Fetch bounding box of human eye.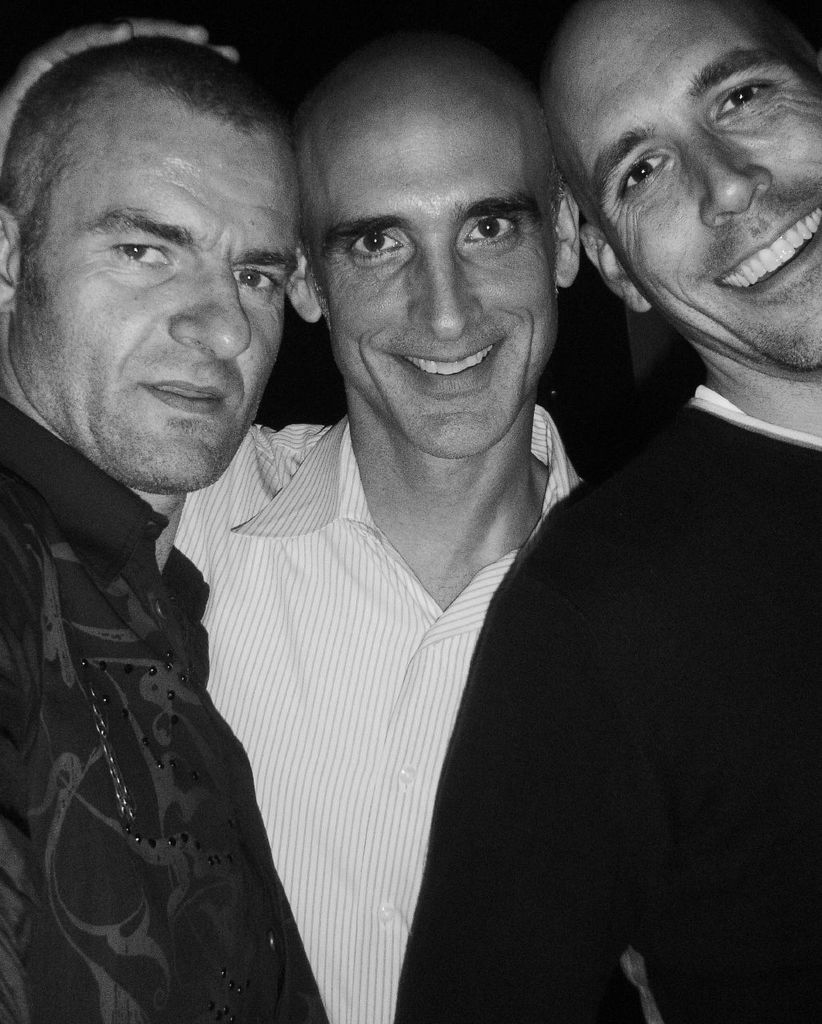
Bbox: Rect(611, 158, 672, 203).
